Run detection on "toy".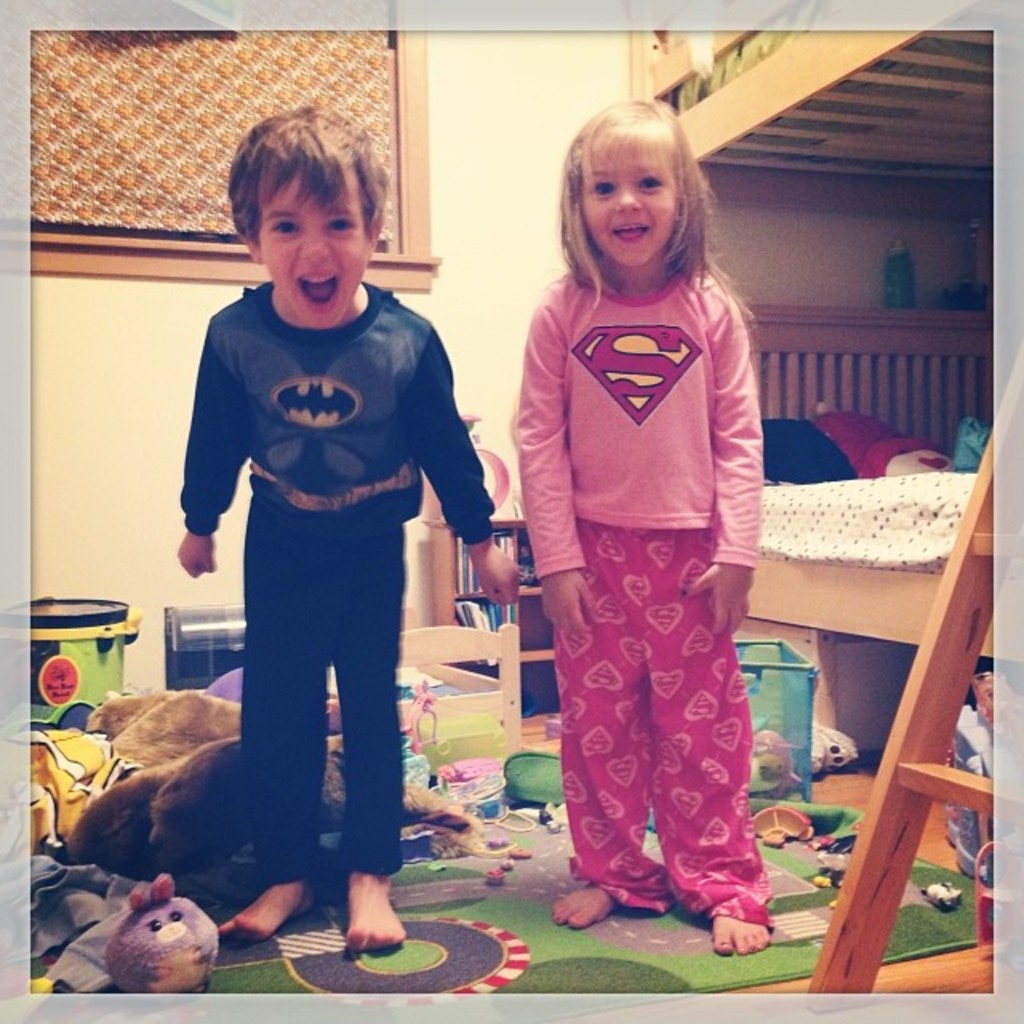
Result: l=947, t=418, r=992, b=467.
